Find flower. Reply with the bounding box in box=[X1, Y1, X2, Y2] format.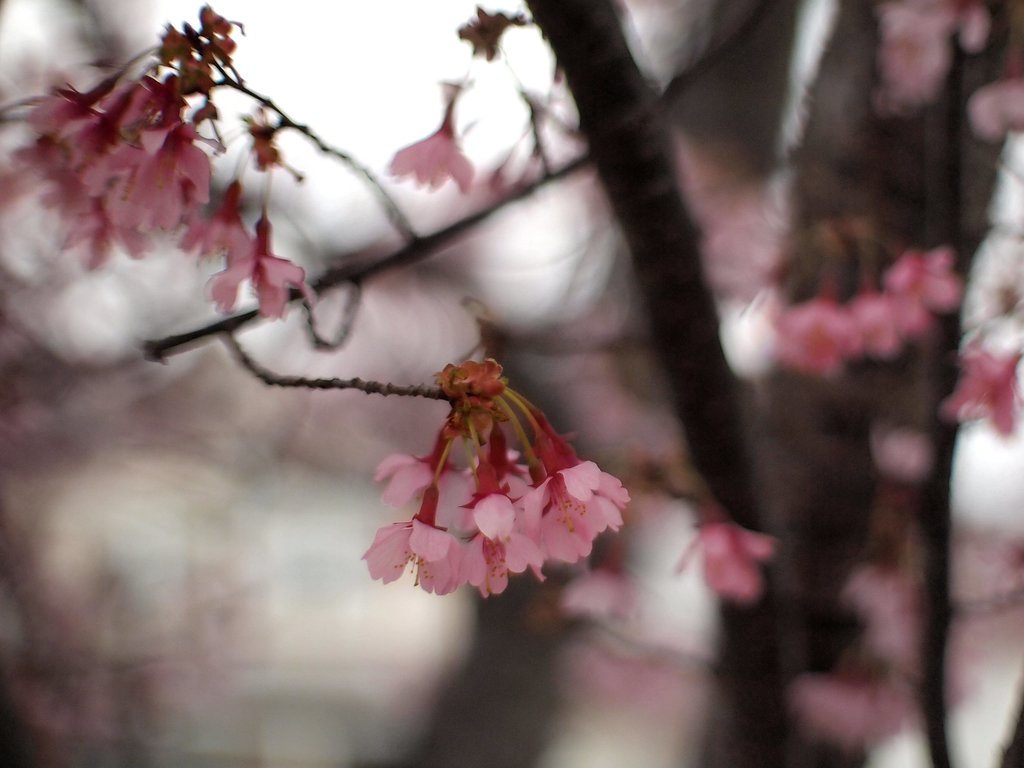
box=[383, 102, 473, 196].
